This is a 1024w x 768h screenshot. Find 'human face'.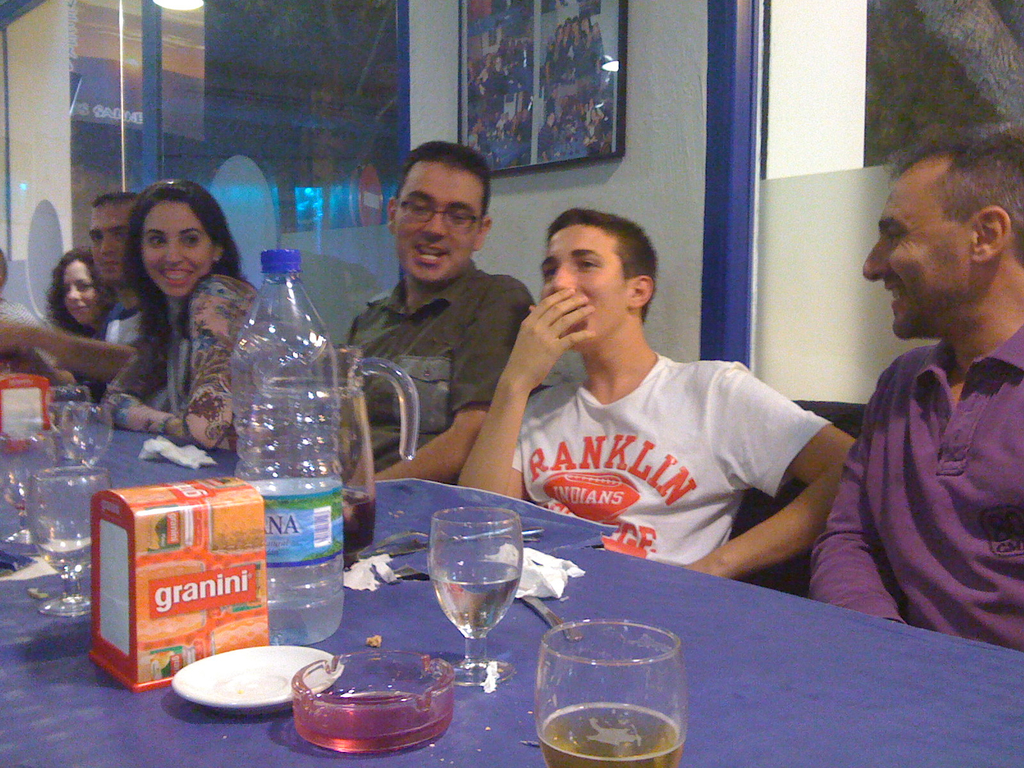
Bounding box: pyautogui.locateOnScreen(863, 182, 968, 340).
